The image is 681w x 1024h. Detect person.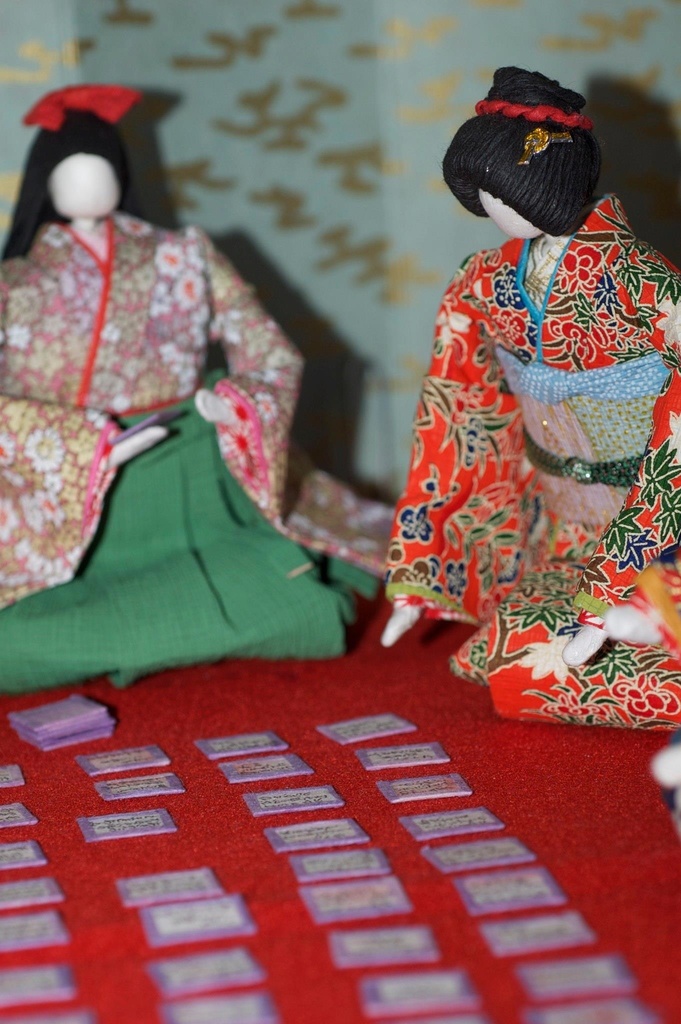
Detection: 0/83/390/692.
